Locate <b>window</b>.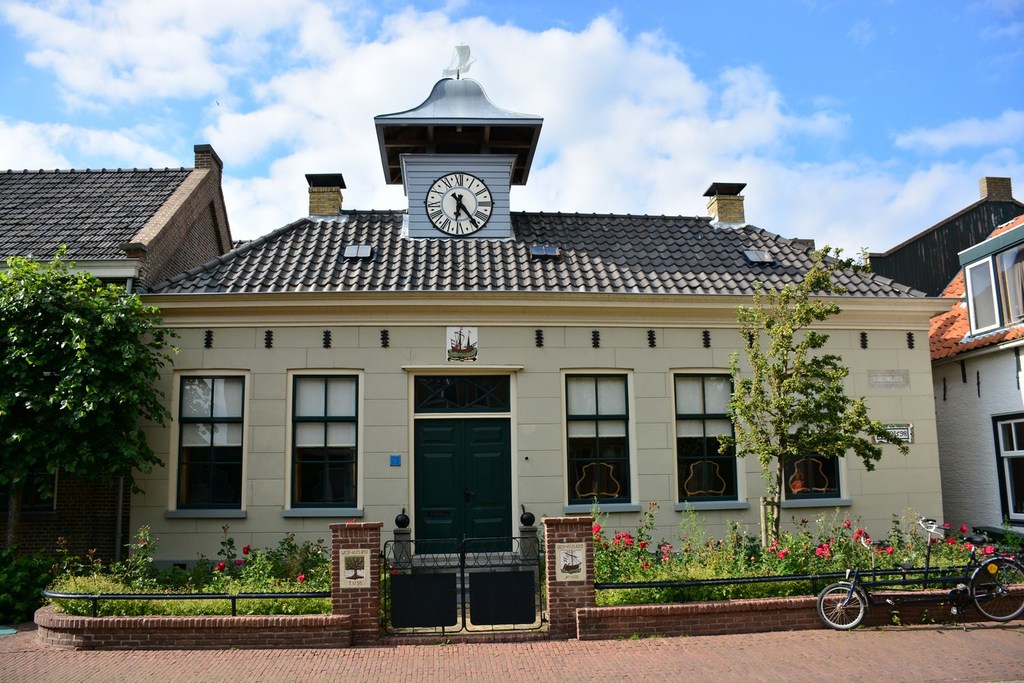
Bounding box: 671:367:744:518.
